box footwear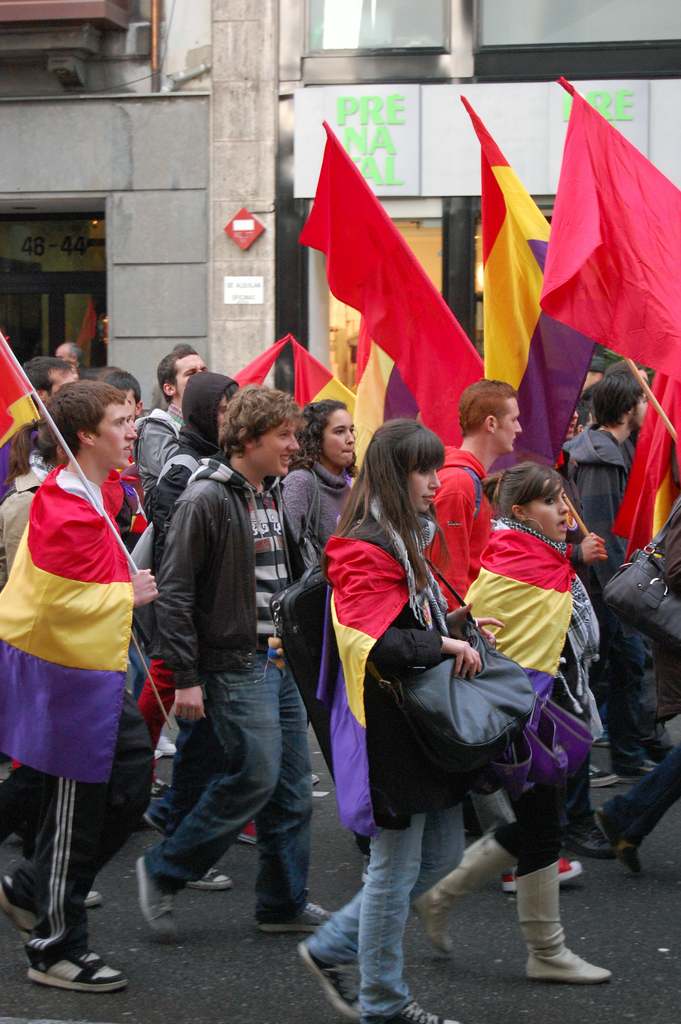
locate(514, 863, 616, 988)
